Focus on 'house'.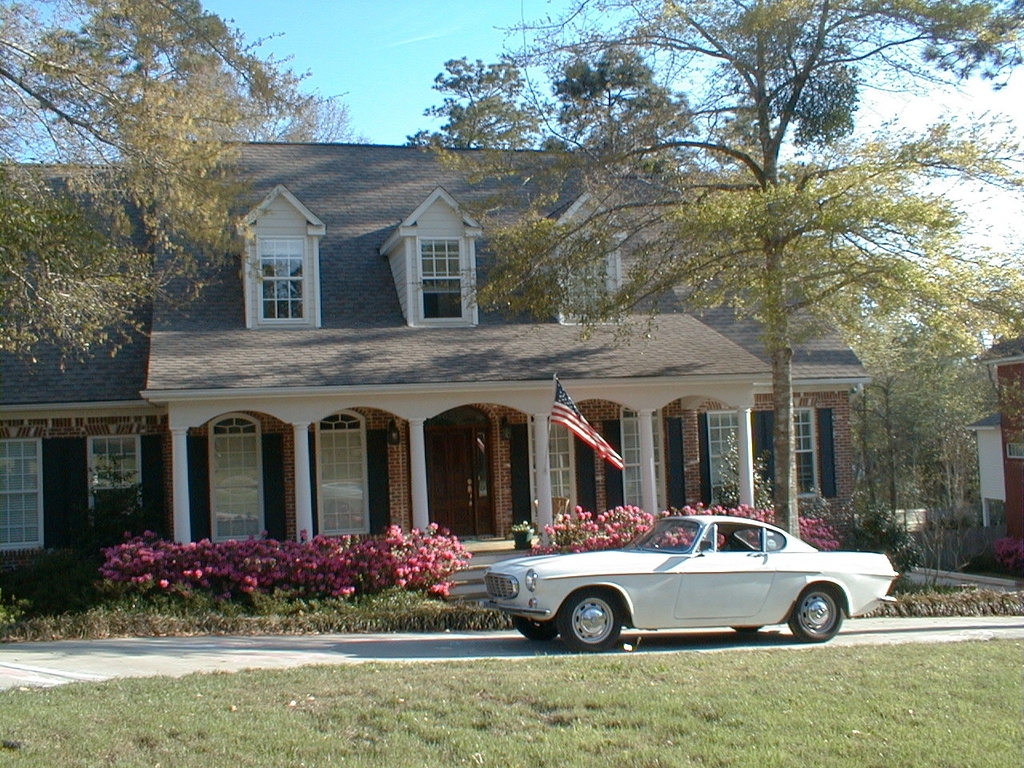
Focused at [911, 340, 1023, 578].
